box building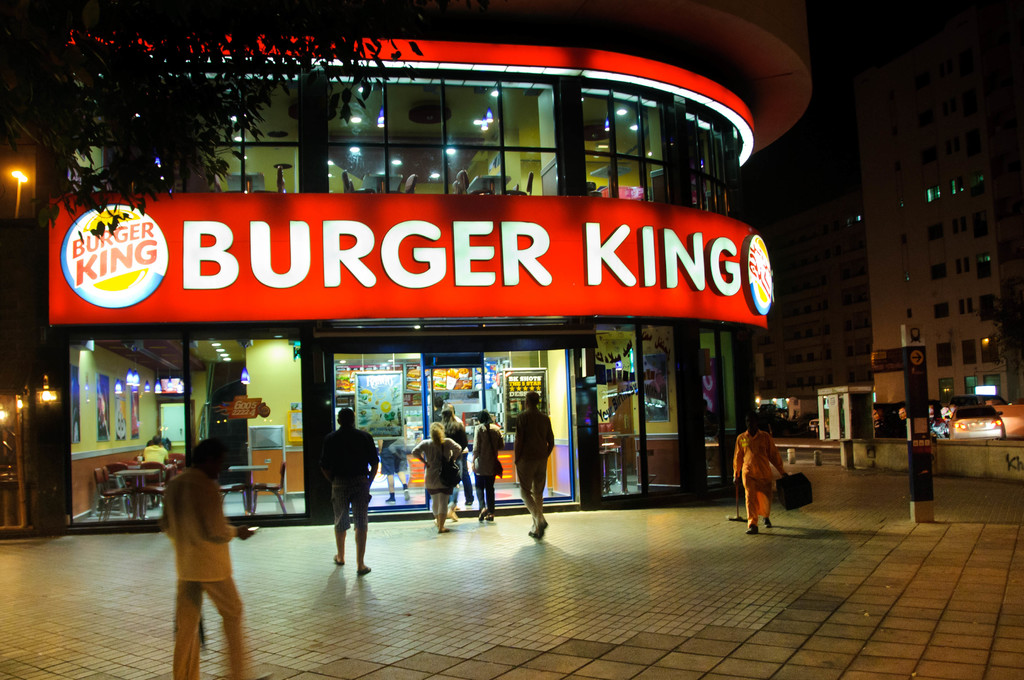
(0,0,812,533)
